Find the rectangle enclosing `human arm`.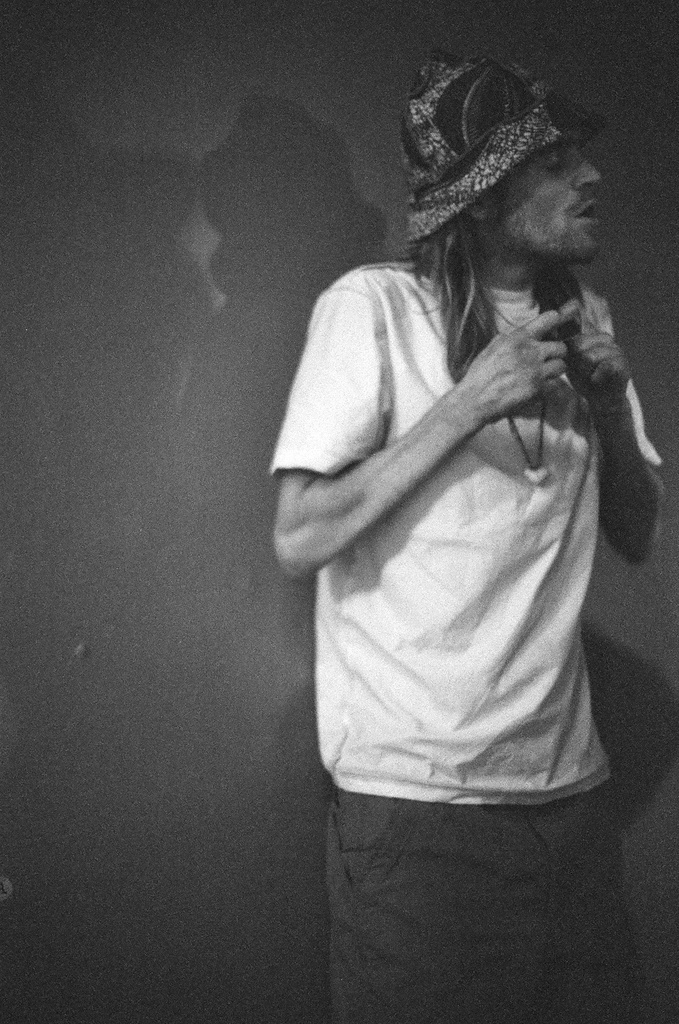
265, 276, 573, 576.
